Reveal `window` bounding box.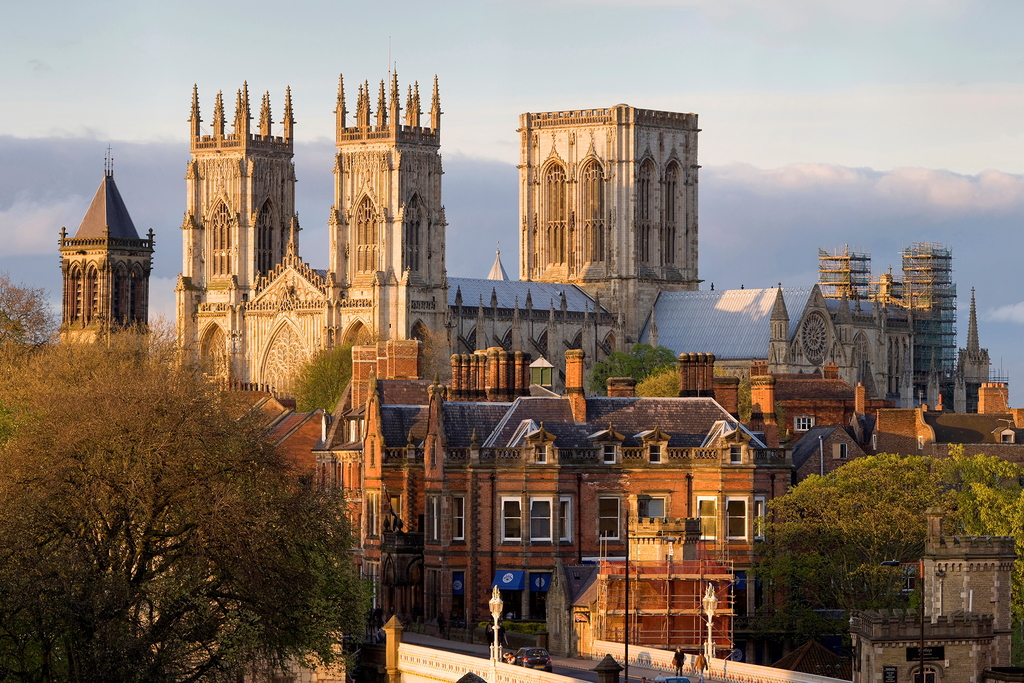
Revealed: box=[722, 495, 753, 547].
